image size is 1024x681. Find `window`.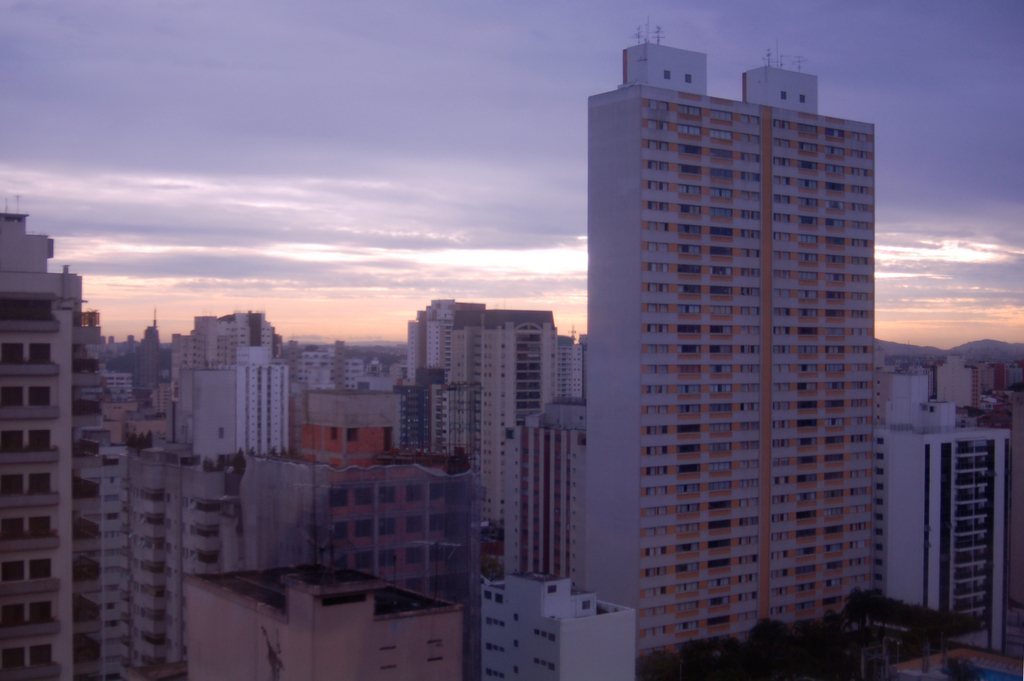
772/382/790/388.
